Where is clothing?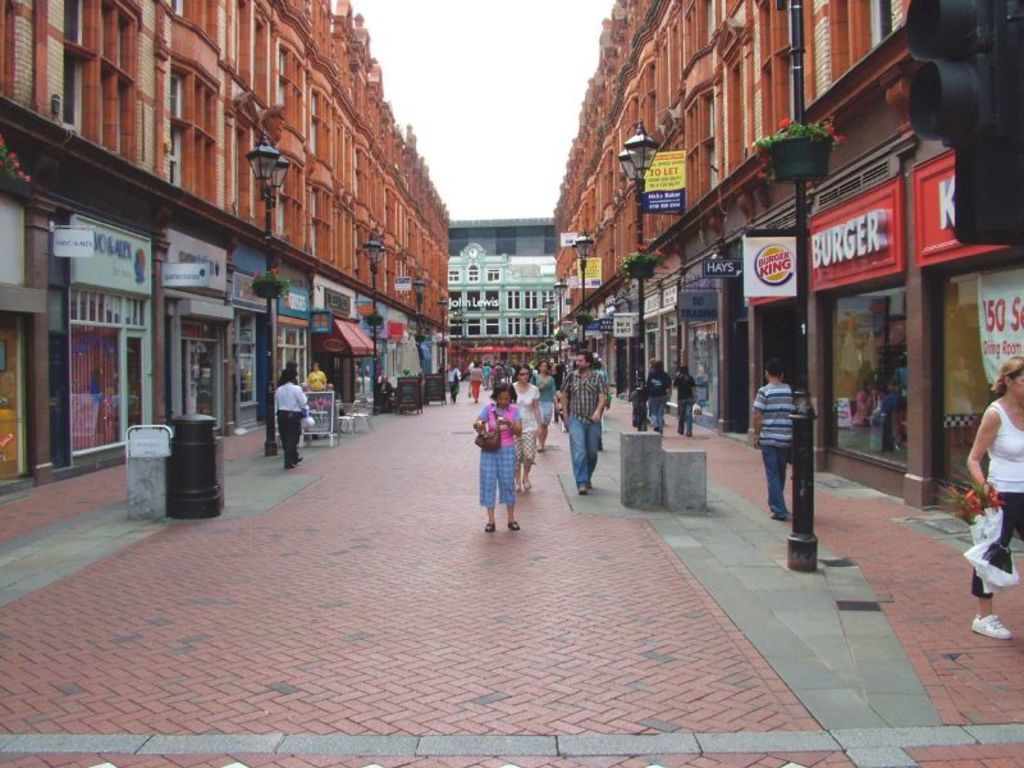
region(271, 383, 306, 458).
